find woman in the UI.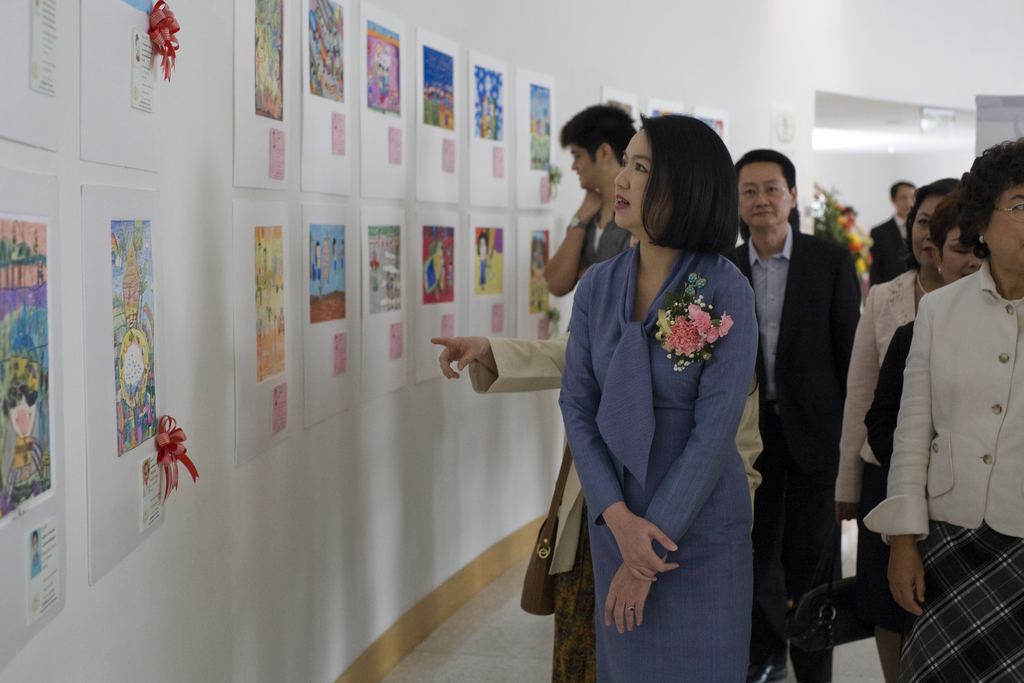
UI element at x1=831, y1=170, x2=964, y2=522.
